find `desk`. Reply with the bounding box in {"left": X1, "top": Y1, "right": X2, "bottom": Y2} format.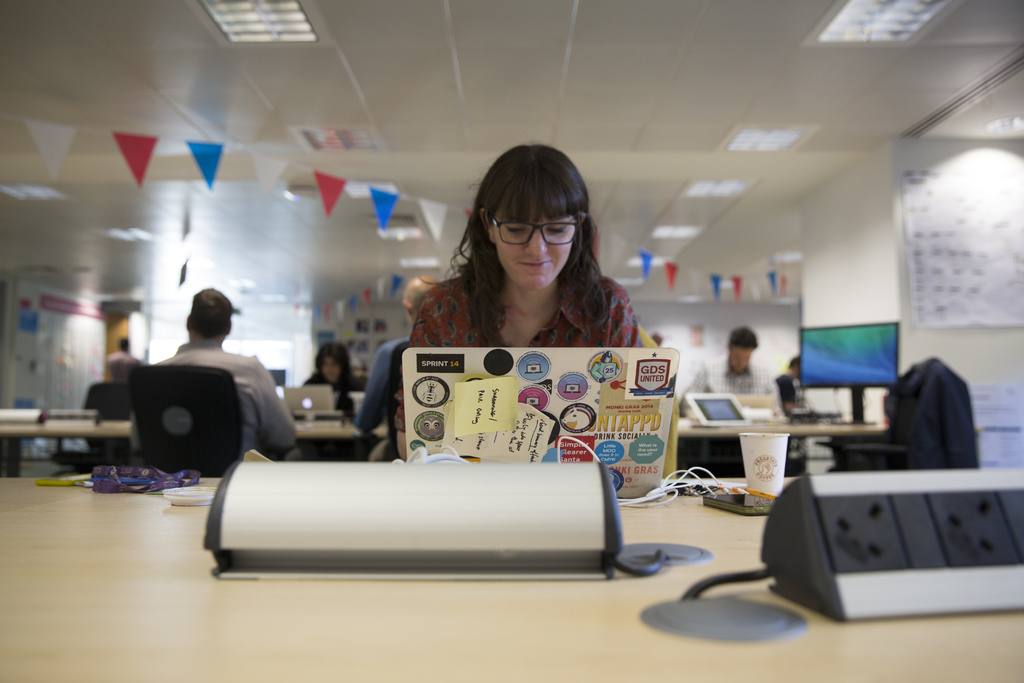
{"left": 0, "top": 477, "right": 1023, "bottom": 682}.
